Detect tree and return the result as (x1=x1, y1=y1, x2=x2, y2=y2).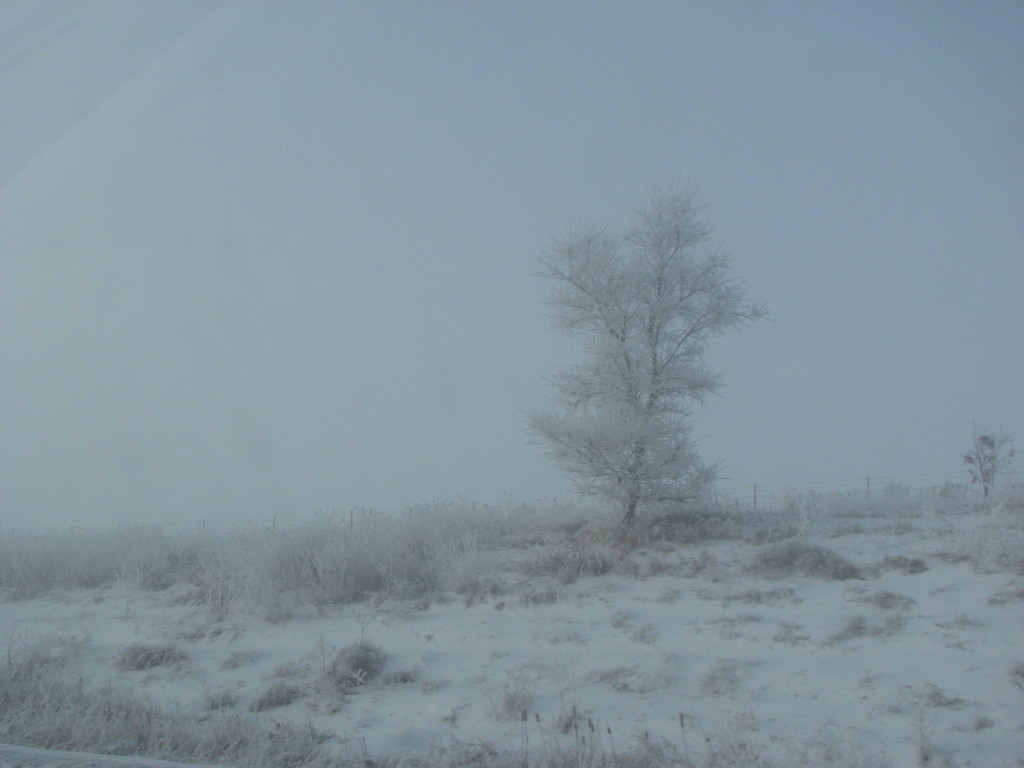
(x1=959, y1=421, x2=1021, y2=490).
